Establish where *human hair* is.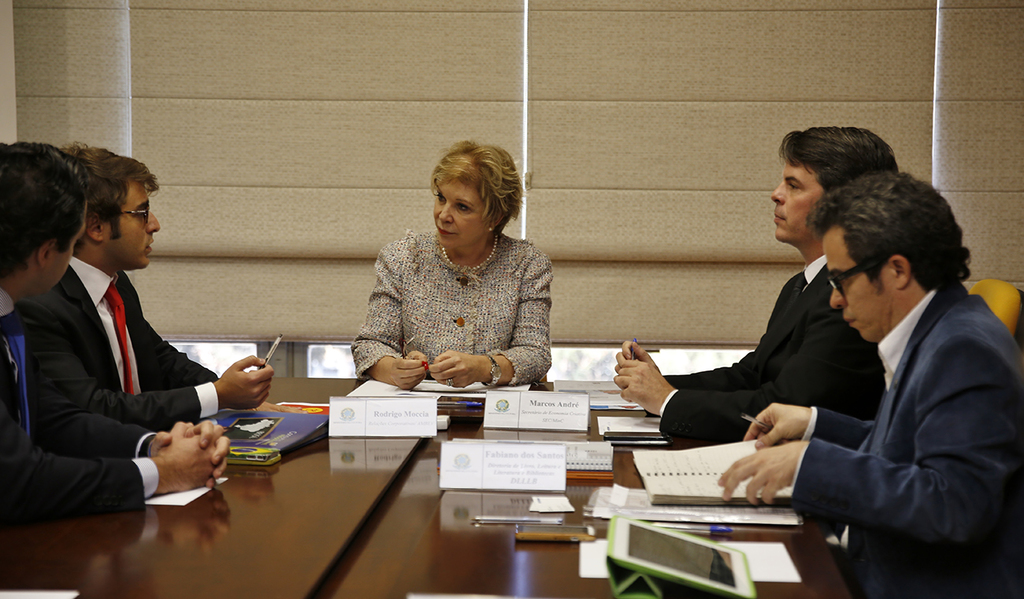
Established at x1=780 y1=126 x2=900 y2=200.
